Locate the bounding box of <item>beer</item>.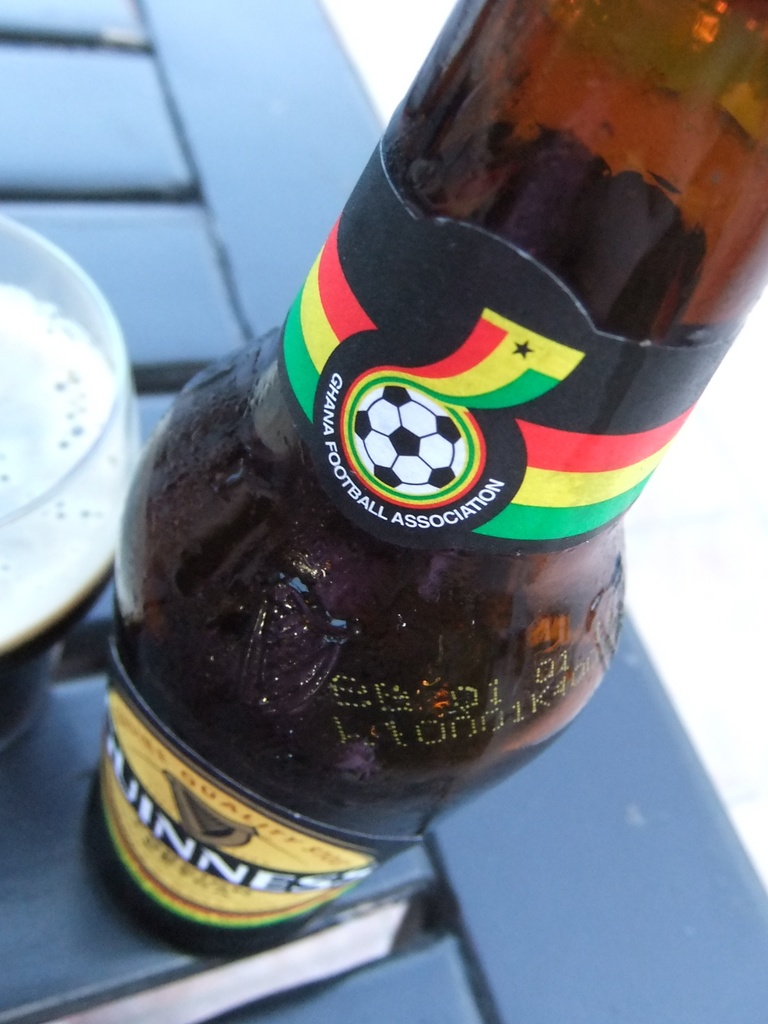
Bounding box: box=[68, 31, 736, 954].
